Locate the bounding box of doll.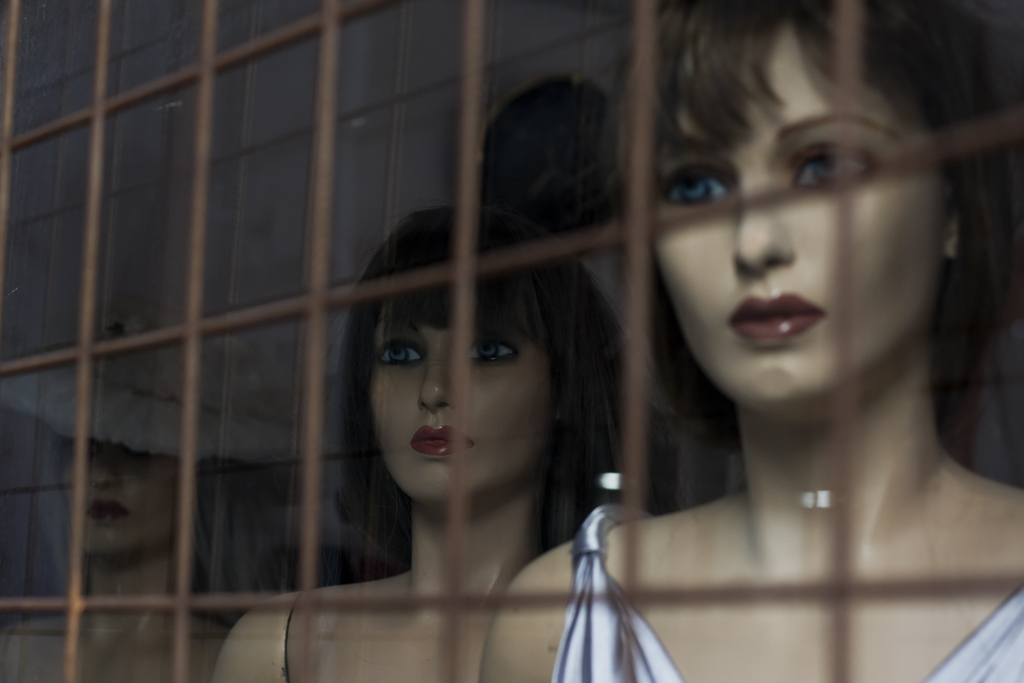
Bounding box: (492, 3, 995, 679).
